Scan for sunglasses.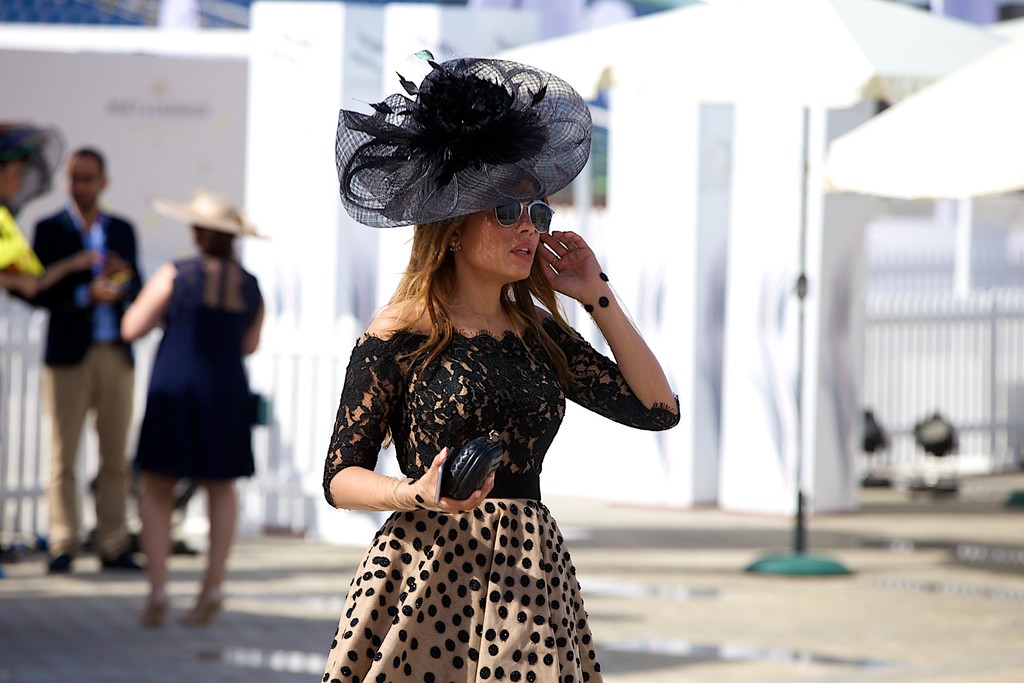
Scan result: 485, 200, 557, 237.
